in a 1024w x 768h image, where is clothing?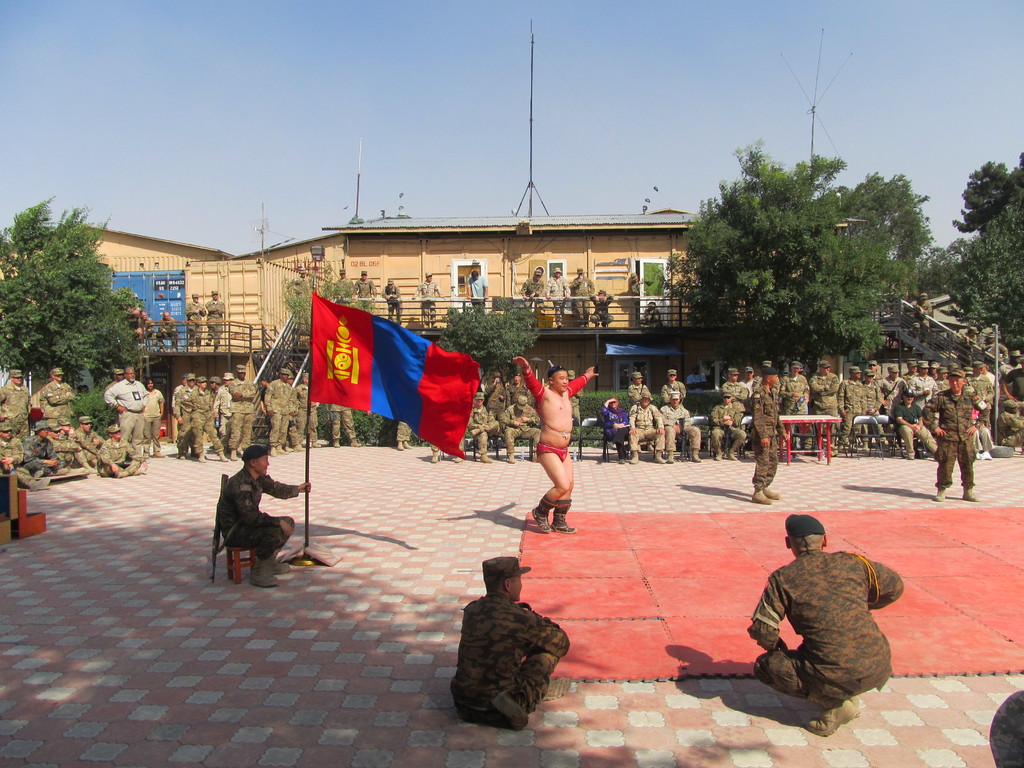
[left=334, top=276, right=353, bottom=301].
